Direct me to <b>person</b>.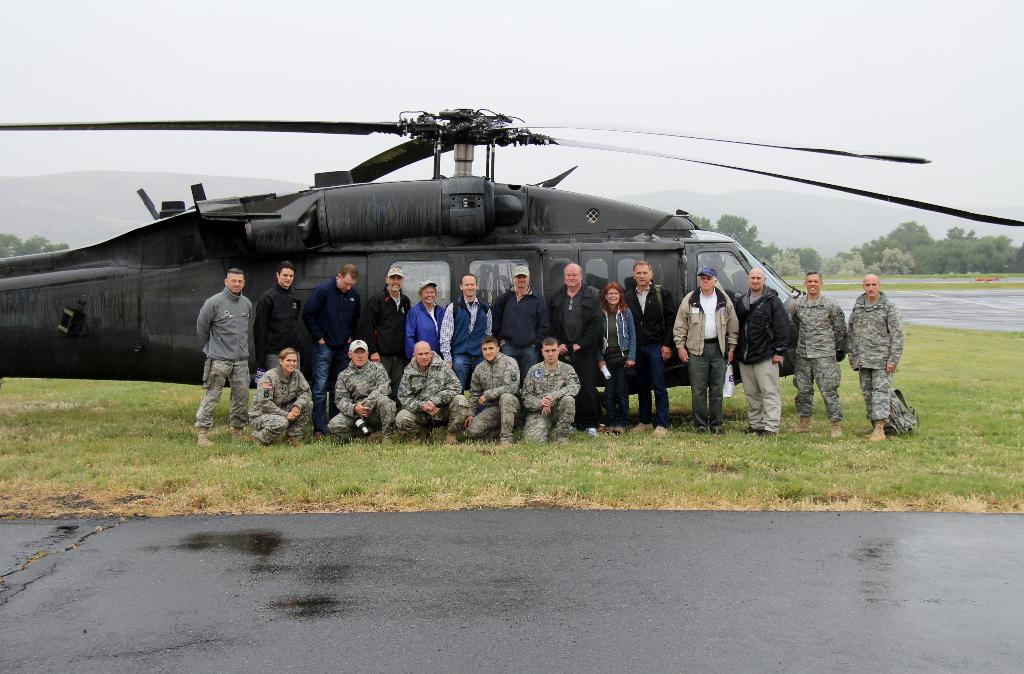
Direction: BBox(396, 342, 470, 448).
